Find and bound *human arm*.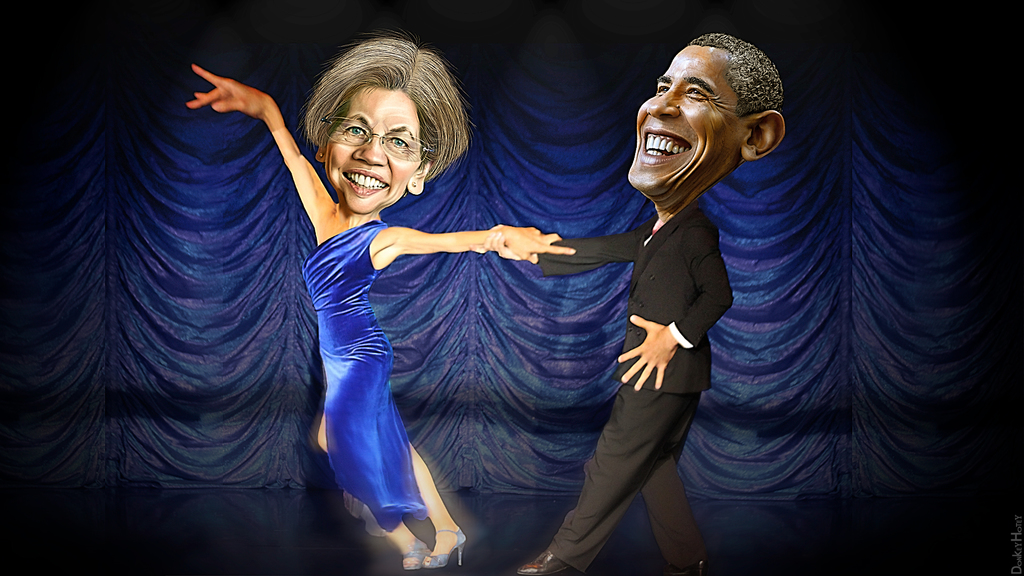
Bound: select_region(612, 218, 739, 396).
